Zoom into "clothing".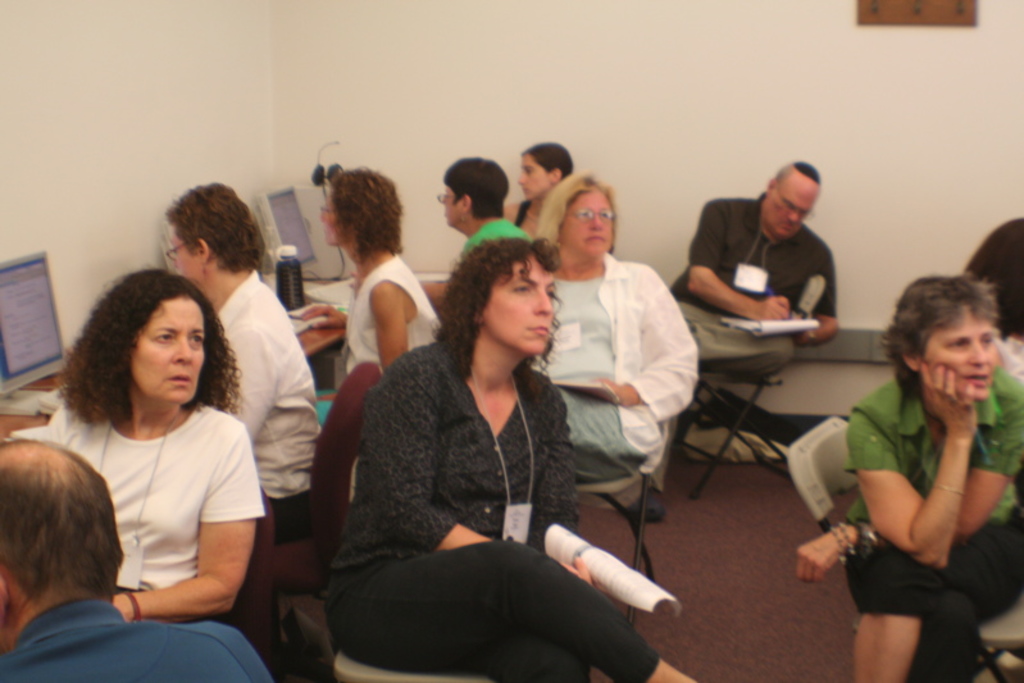
Zoom target: <box>846,368,1023,527</box>.
